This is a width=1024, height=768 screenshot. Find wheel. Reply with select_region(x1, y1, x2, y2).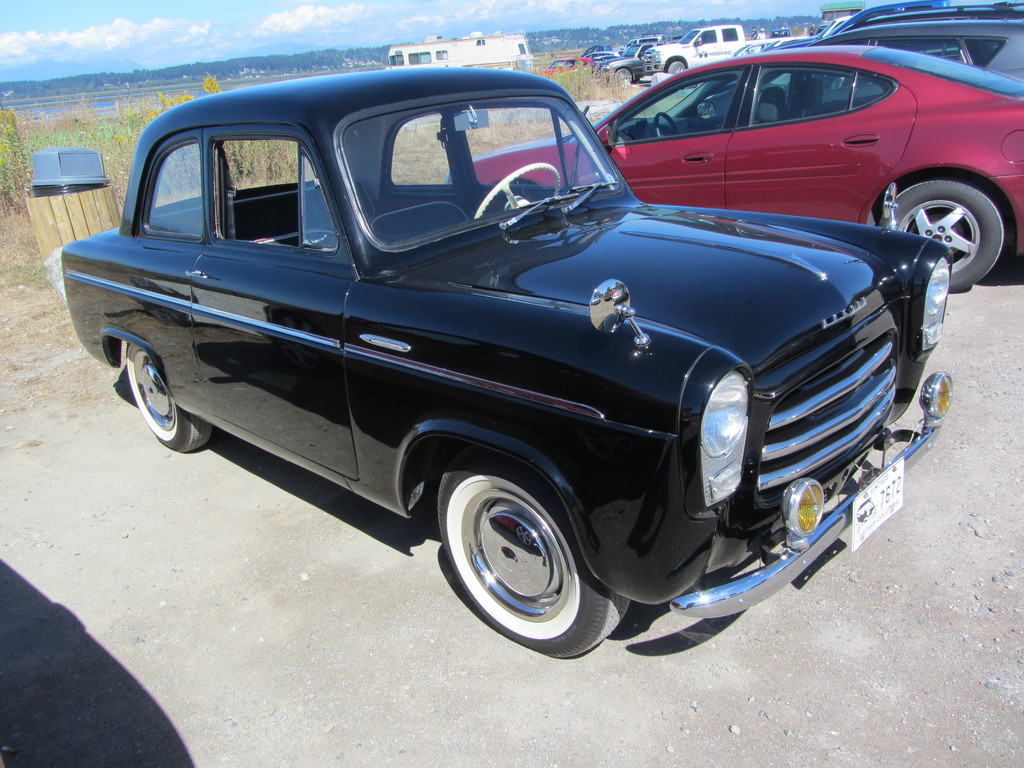
select_region(120, 344, 212, 456).
